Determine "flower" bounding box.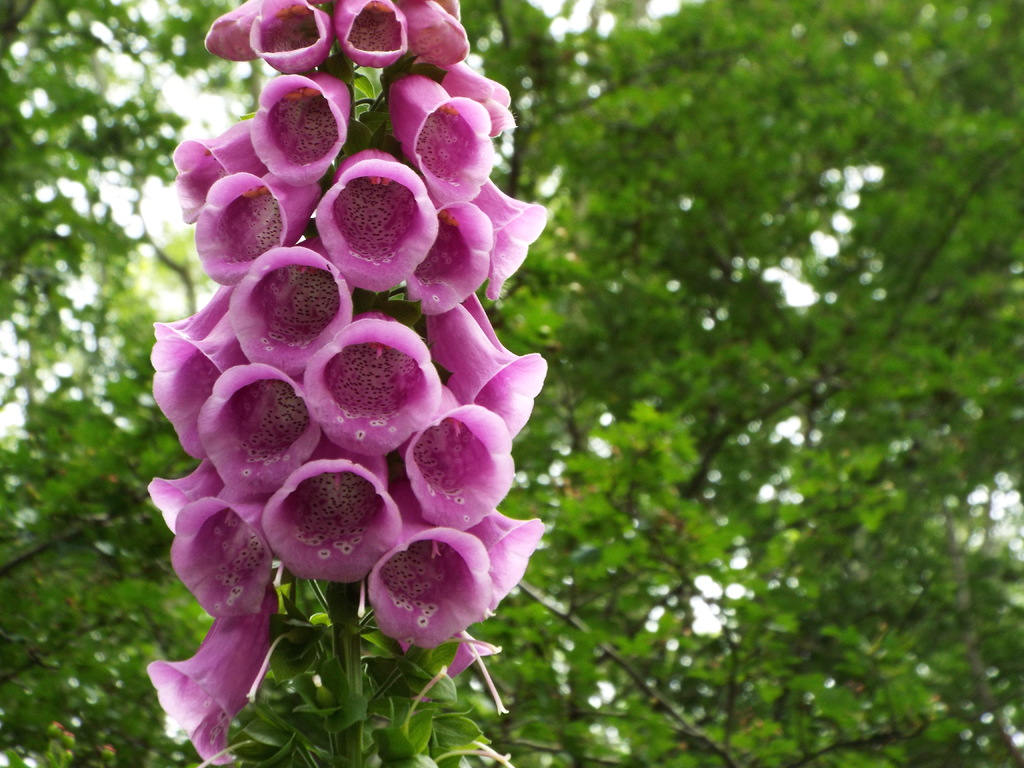
Determined: x1=347, y1=508, x2=525, y2=652.
